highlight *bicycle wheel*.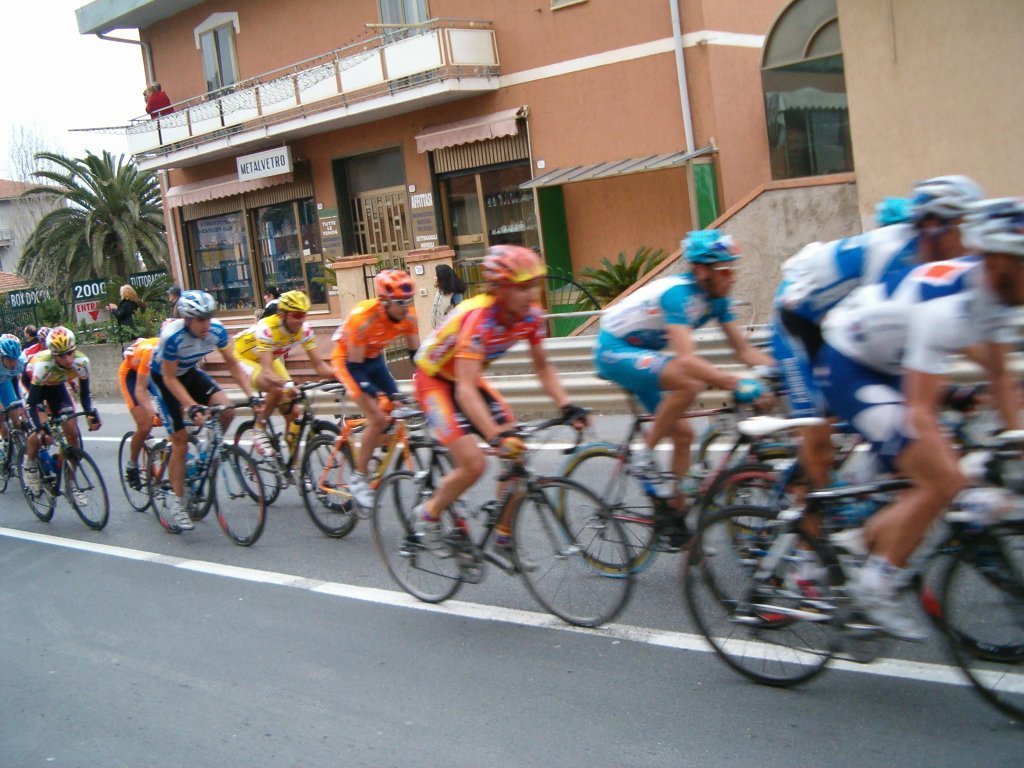
Highlighted region: x1=147 y1=442 x2=188 y2=529.
